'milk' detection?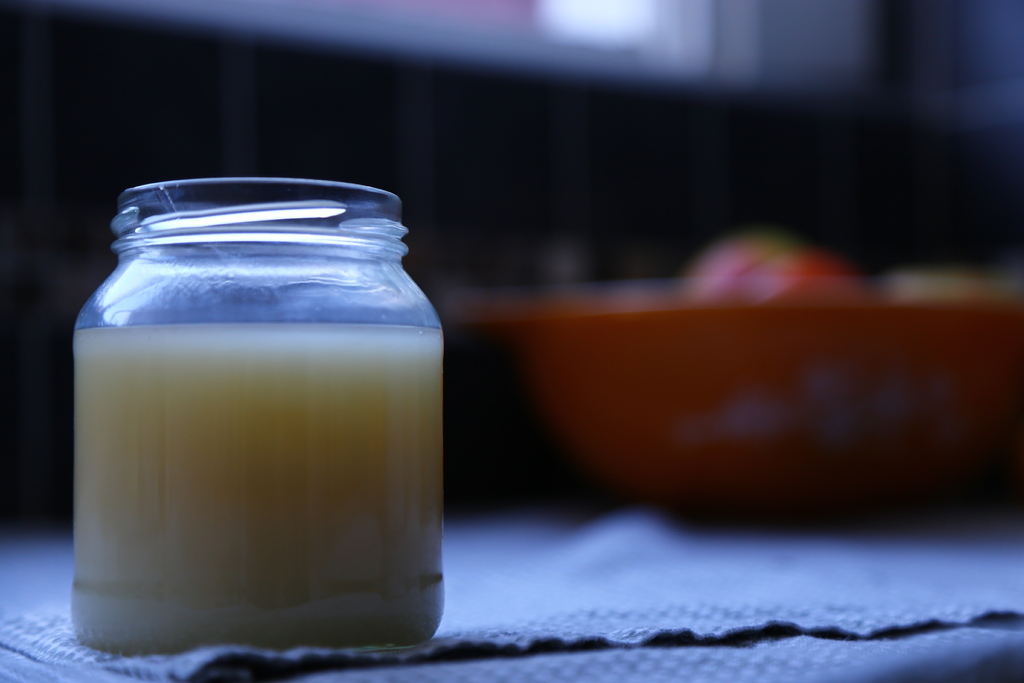
(51, 147, 452, 673)
